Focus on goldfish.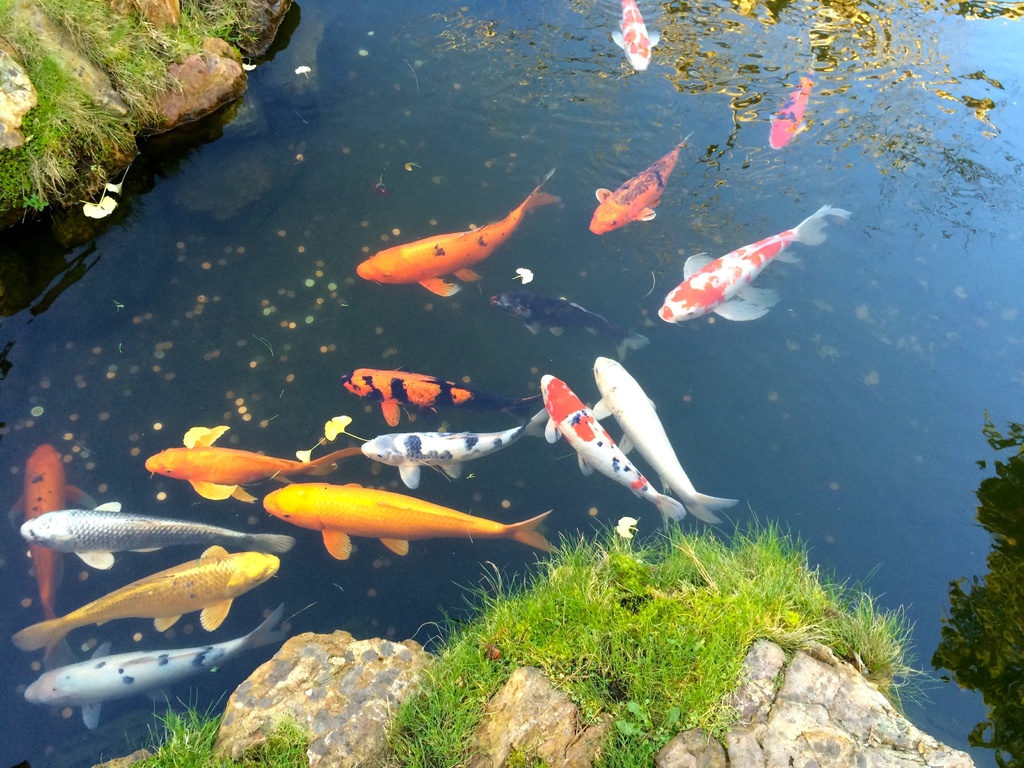
Focused at rect(612, 0, 662, 74).
